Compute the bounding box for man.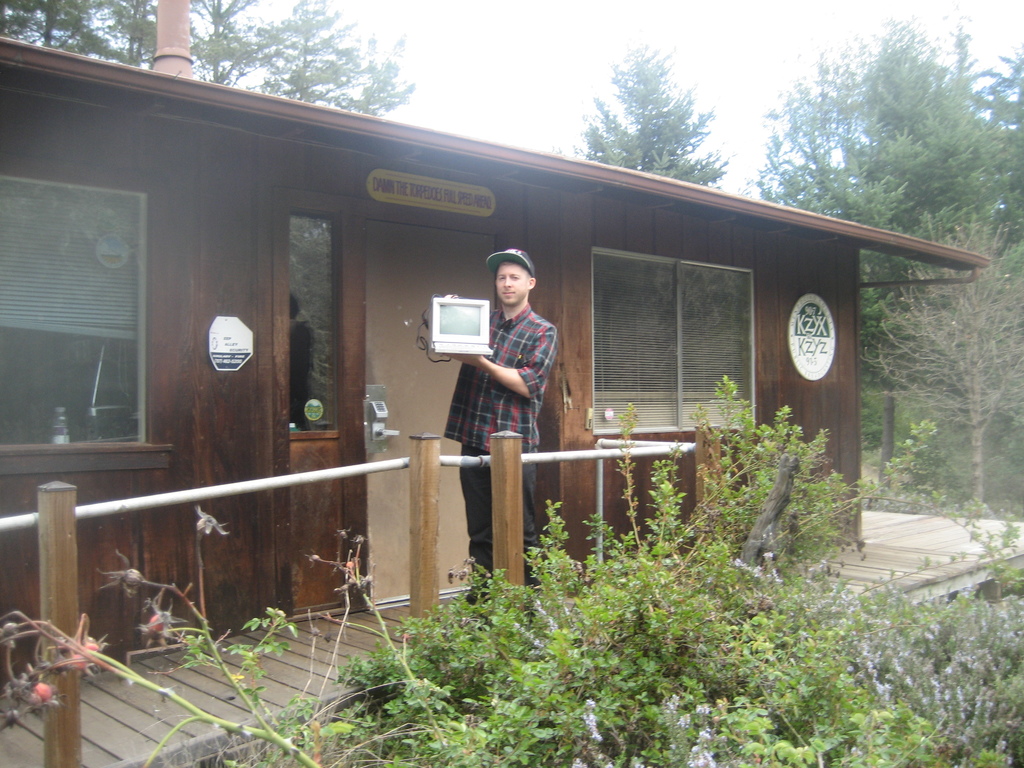
left=450, top=257, right=562, bottom=564.
